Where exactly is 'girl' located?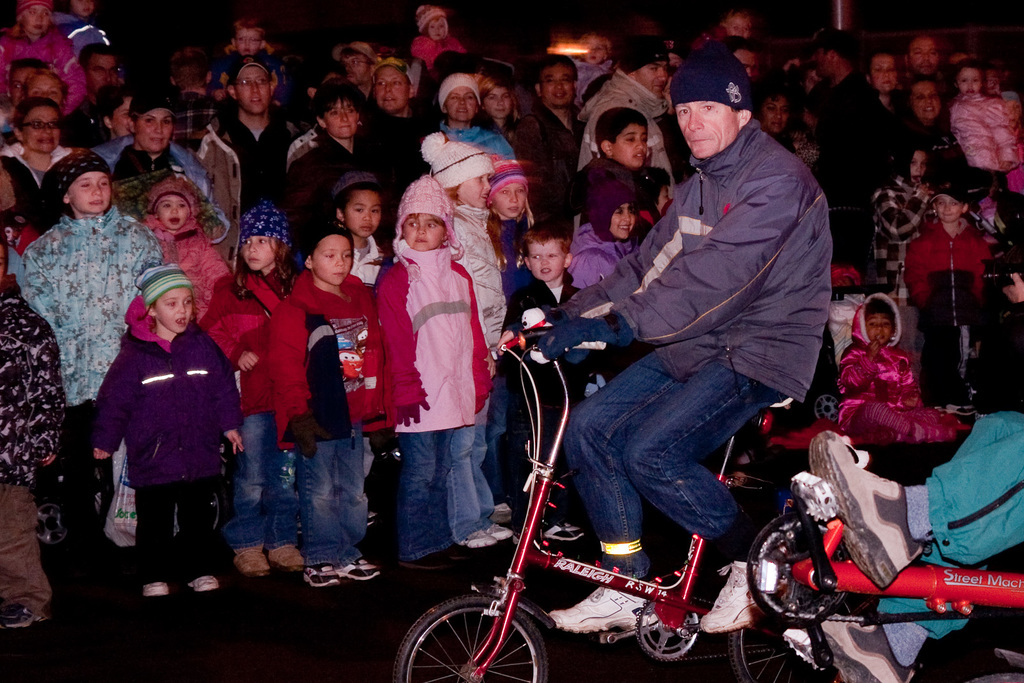
Its bounding box is 130 170 239 320.
